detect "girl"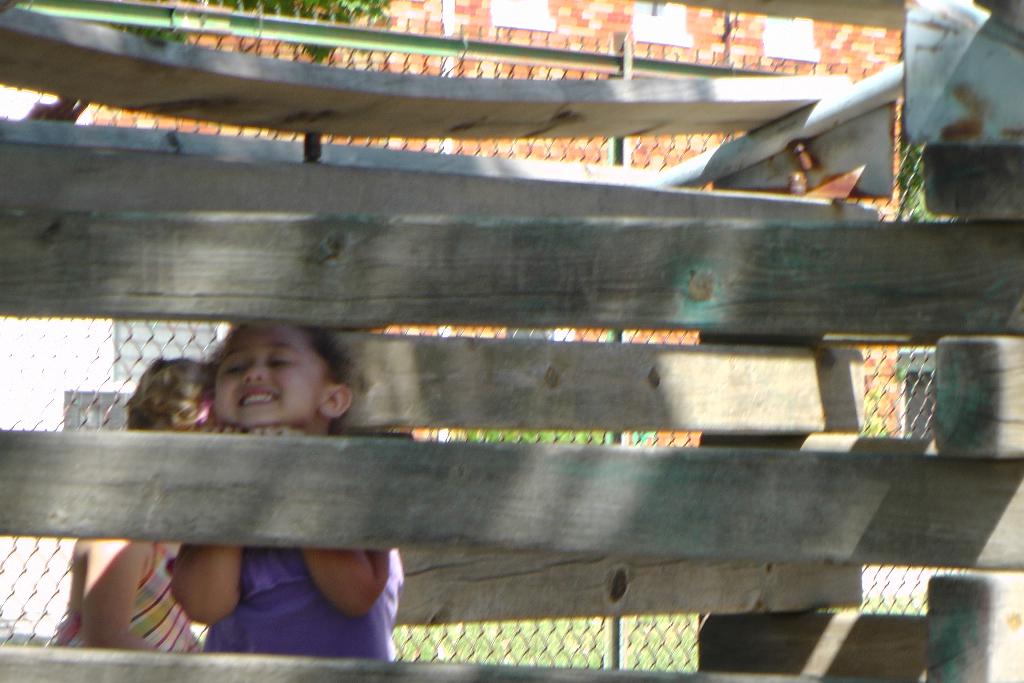
BBox(169, 320, 403, 659)
